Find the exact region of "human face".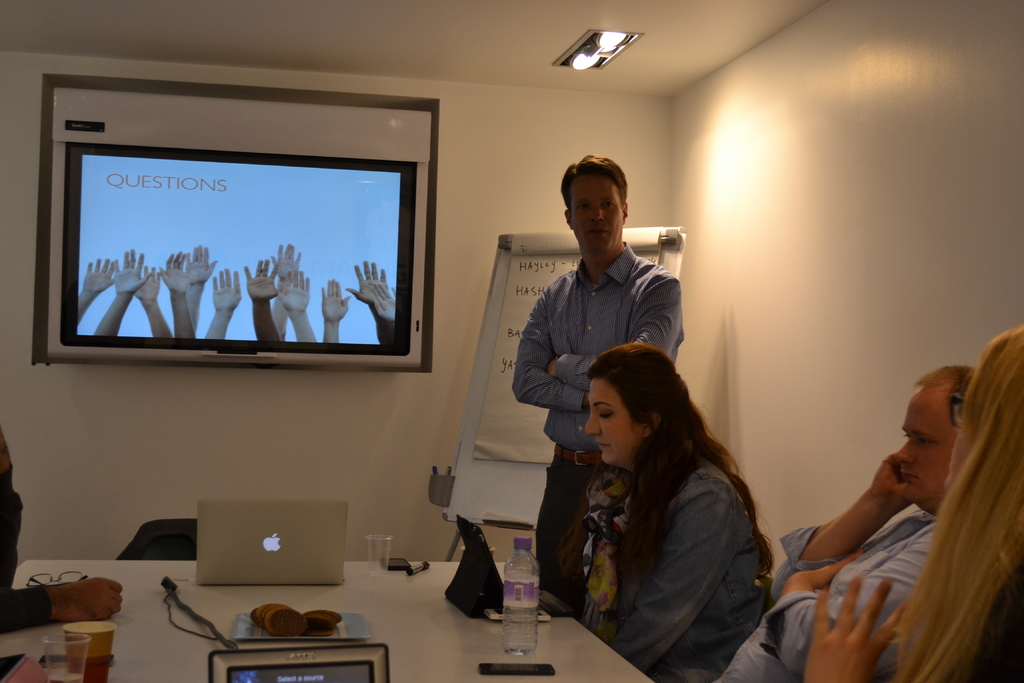
Exact region: bbox=[588, 381, 643, 463].
